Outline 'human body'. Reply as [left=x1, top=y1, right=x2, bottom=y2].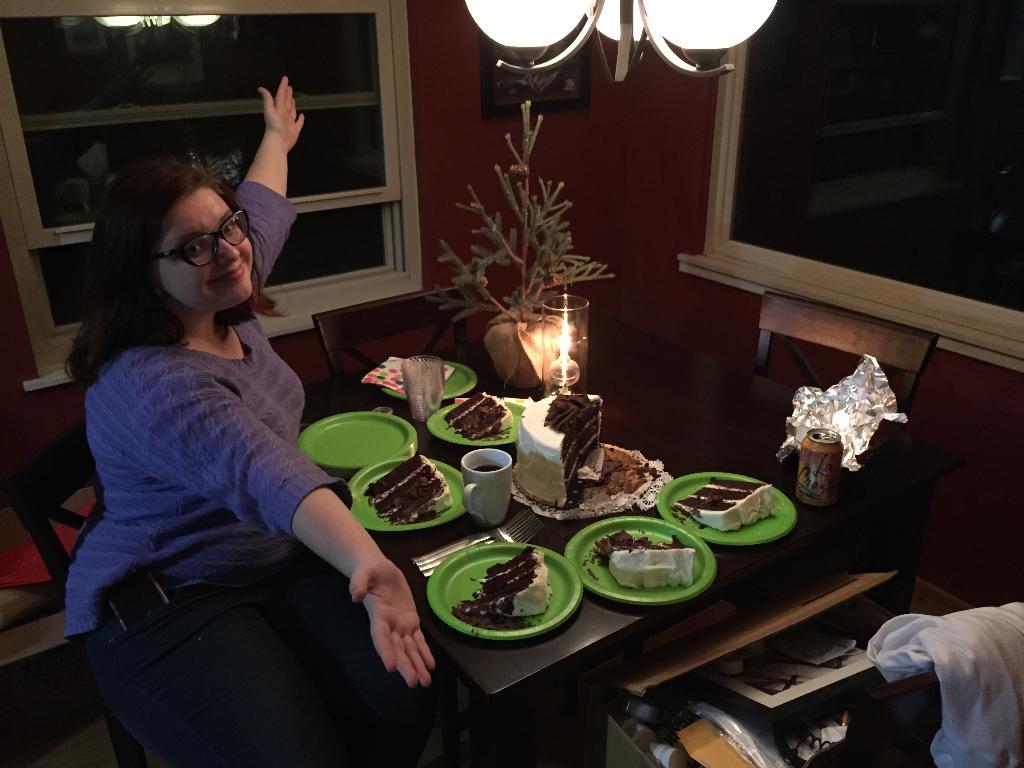
[left=61, top=76, right=437, bottom=765].
